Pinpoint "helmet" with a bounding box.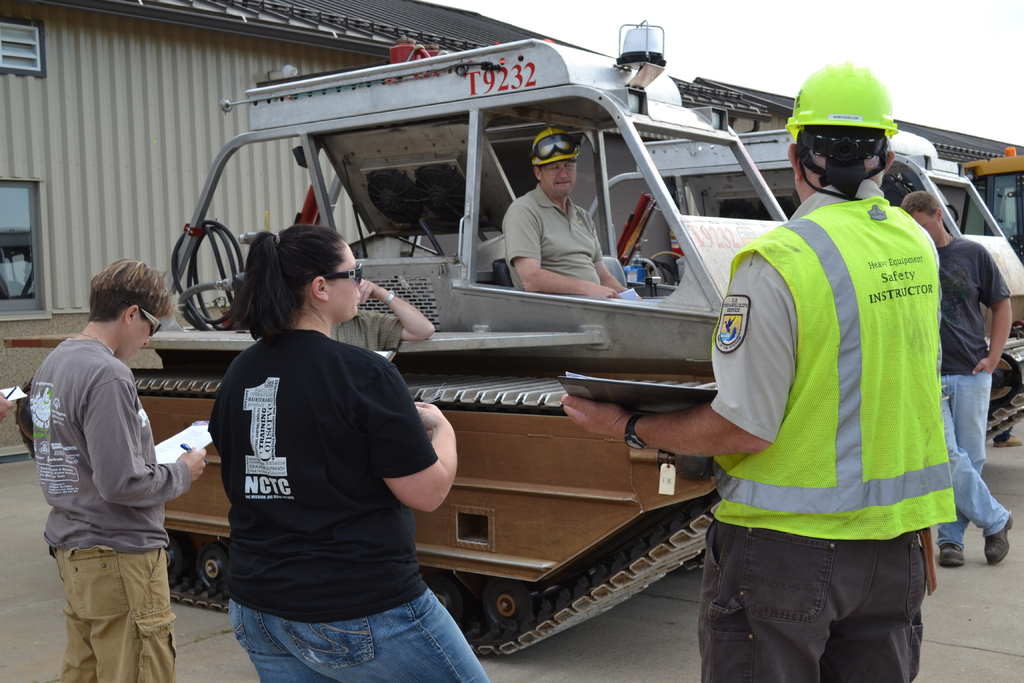
box=[522, 120, 584, 179].
